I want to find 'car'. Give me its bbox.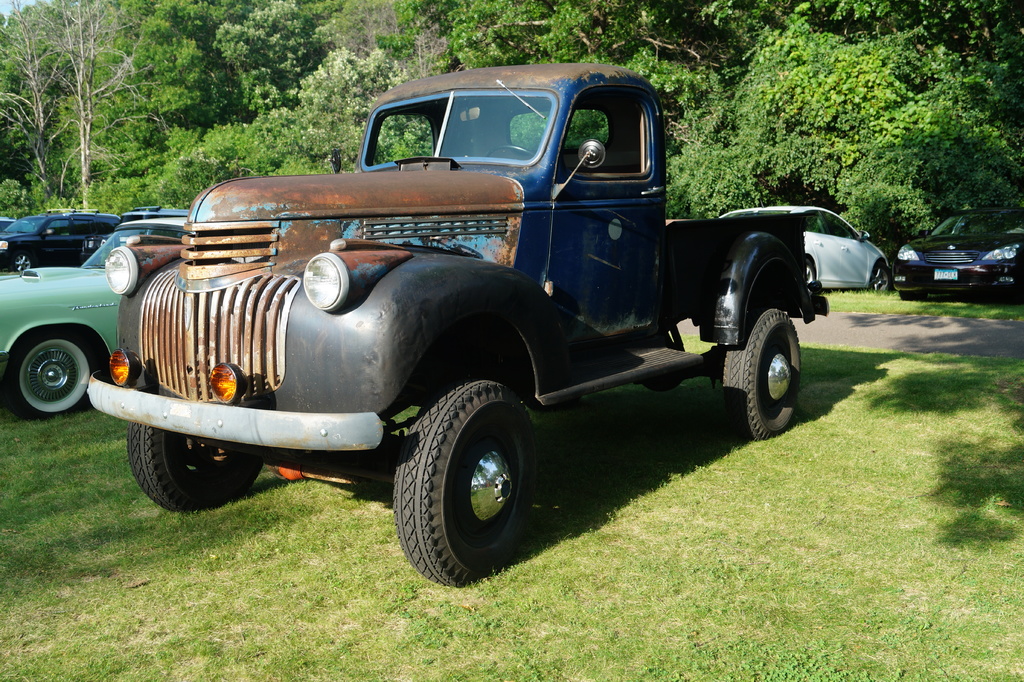
box(0, 209, 118, 267).
